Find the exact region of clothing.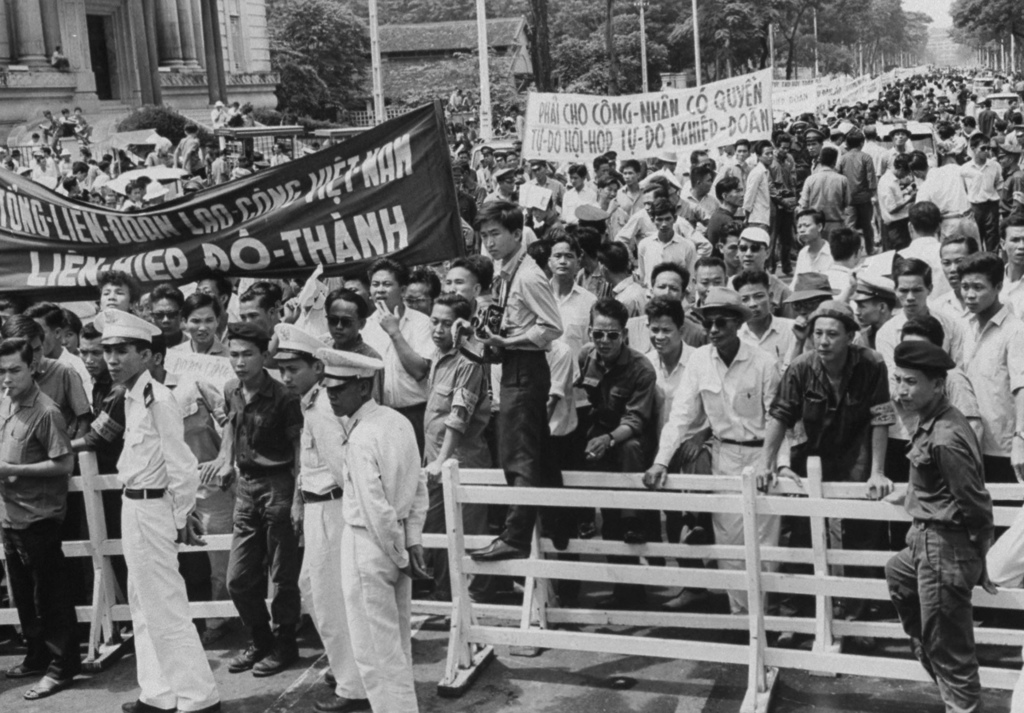
Exact region: {"x1": 795, "y1": 162, "x2": 846, "y2": 234}.
